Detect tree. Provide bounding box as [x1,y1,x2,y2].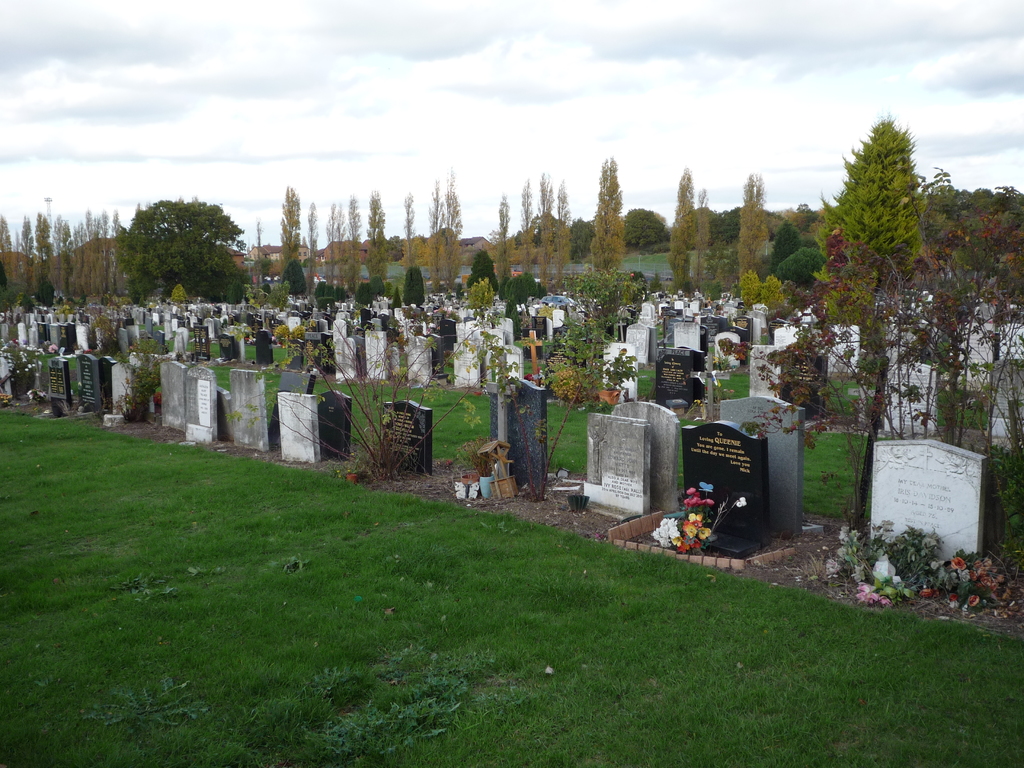
[509,179,536,289].
